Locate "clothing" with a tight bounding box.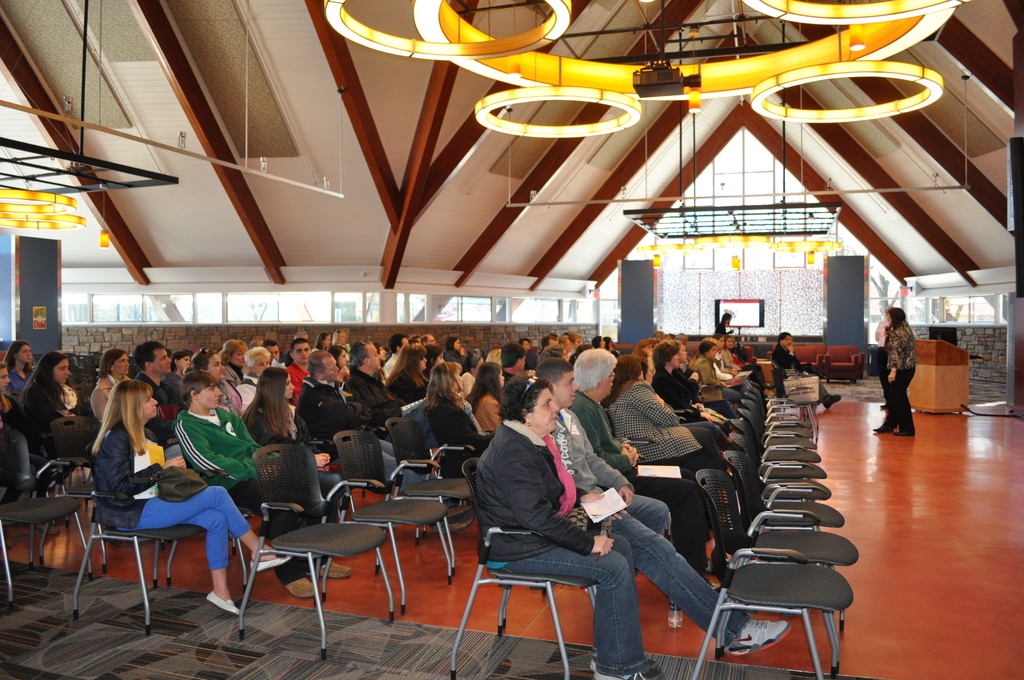
[x1=247, y1=455, x2=326, y2=508].
